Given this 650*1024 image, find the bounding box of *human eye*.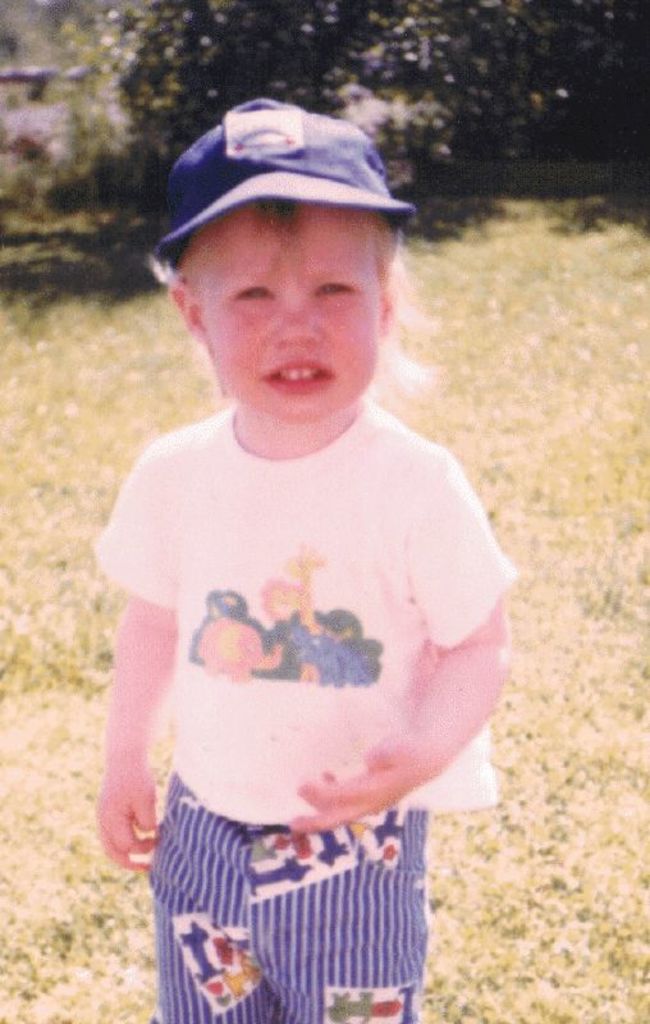
left=315, top=275, right=356, bottom=300.
